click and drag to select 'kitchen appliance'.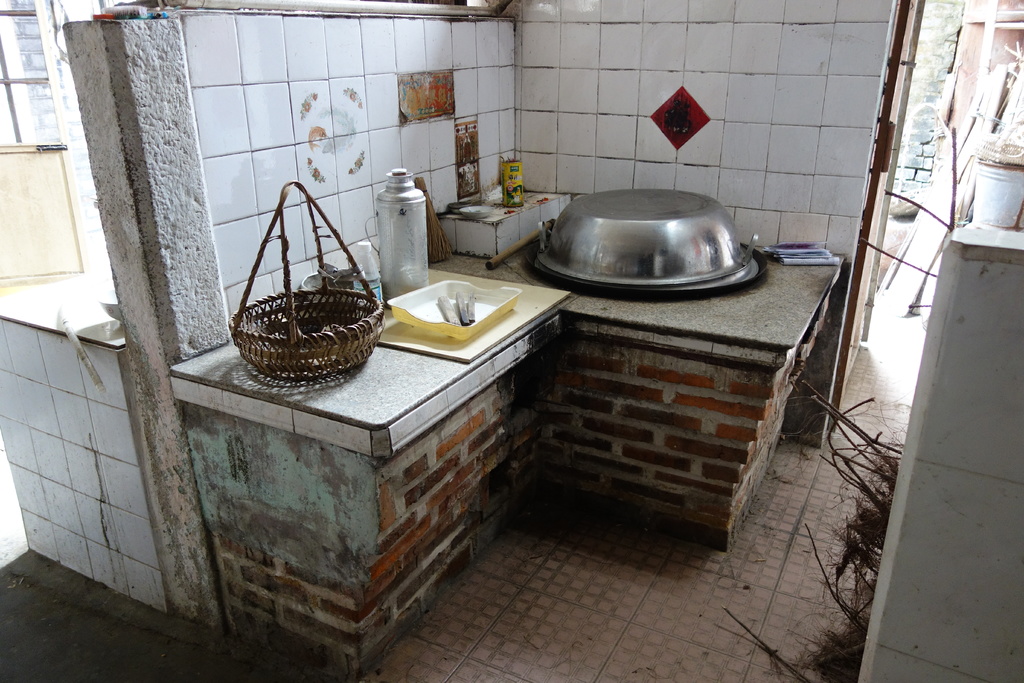
Selection: <region>454, 292, 474, 330</region>.
